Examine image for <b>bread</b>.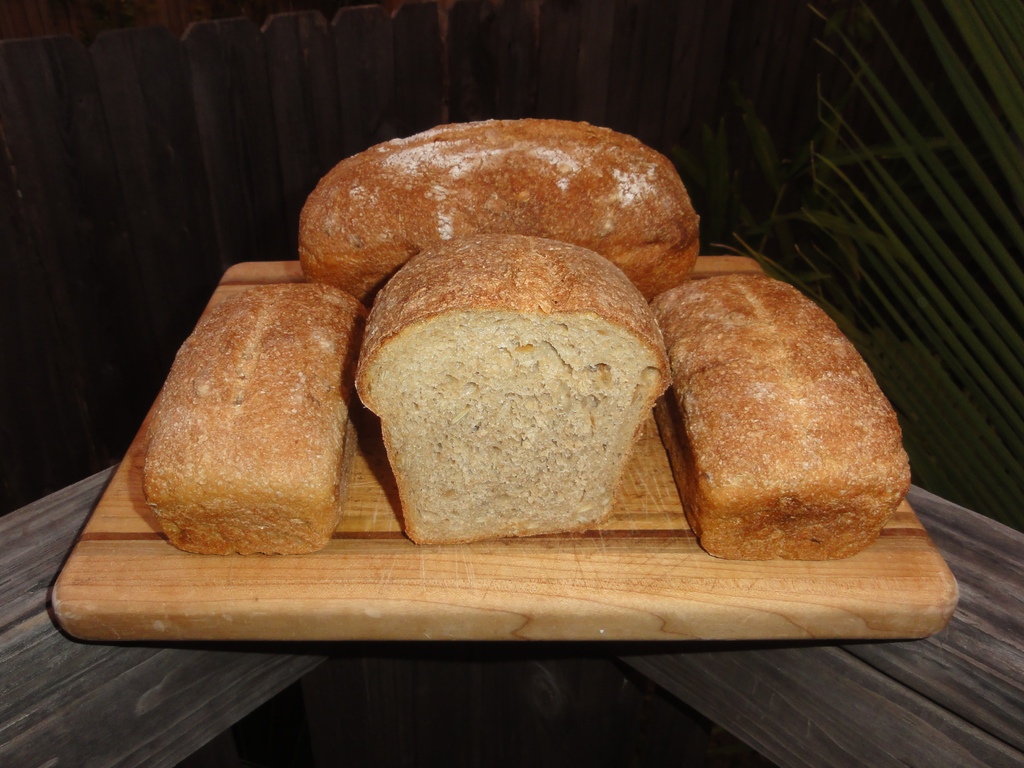
Examination result: left=348, top=239, right=671, bottom=540.
